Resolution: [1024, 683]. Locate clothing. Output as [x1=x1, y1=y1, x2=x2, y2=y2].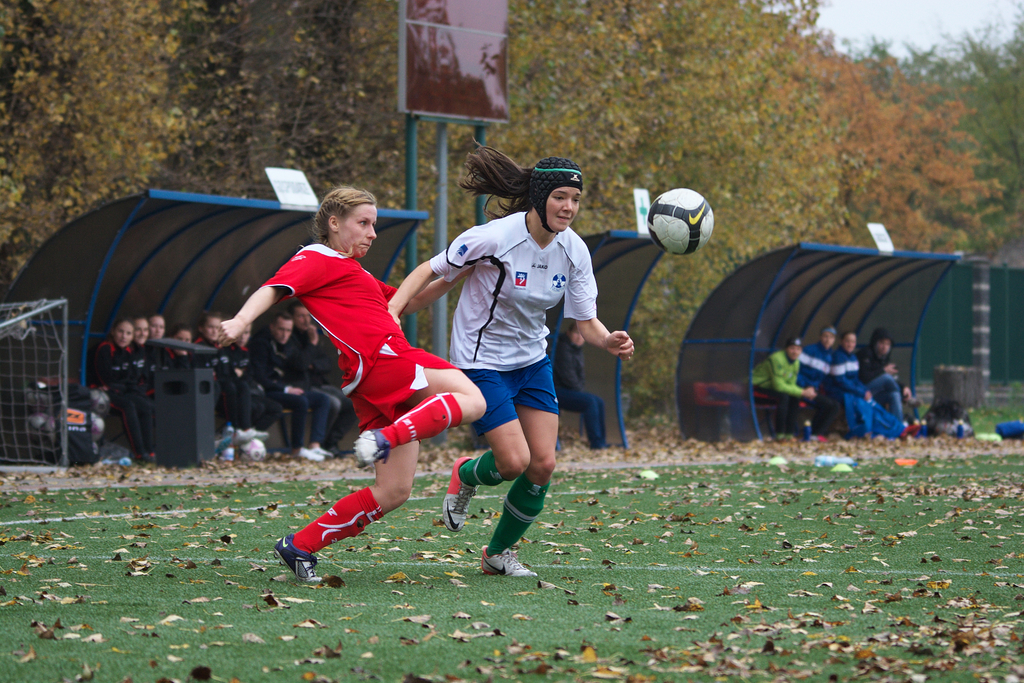
[x1=423, y1=211, x2=598, y2=437].
